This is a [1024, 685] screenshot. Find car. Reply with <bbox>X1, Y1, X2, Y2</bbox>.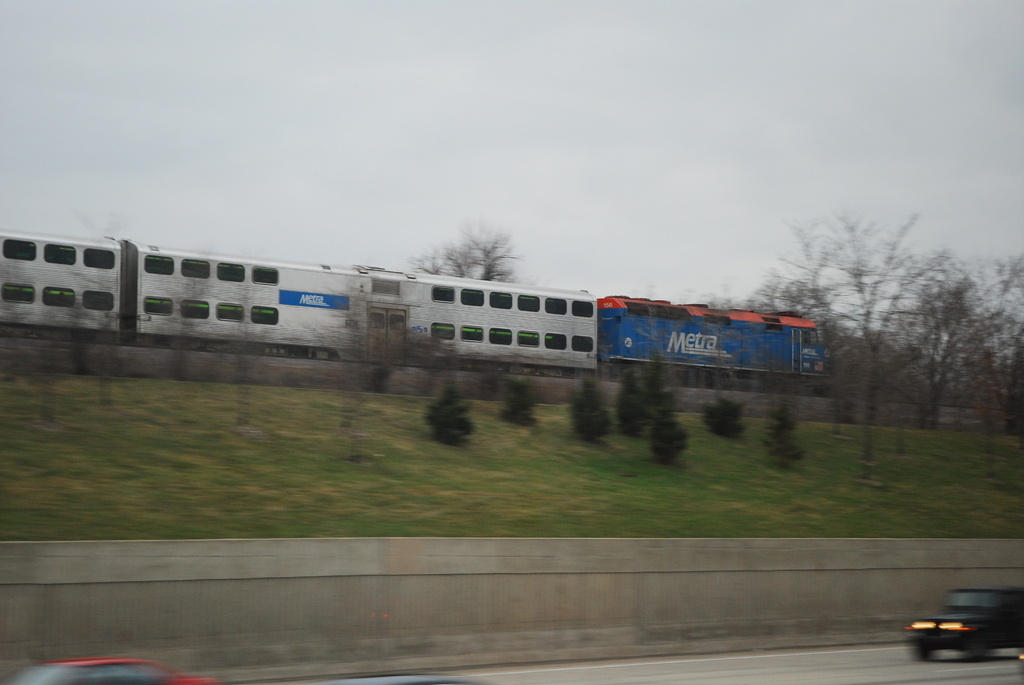
<bbox>0, 659, 219, 684</bbox>.
